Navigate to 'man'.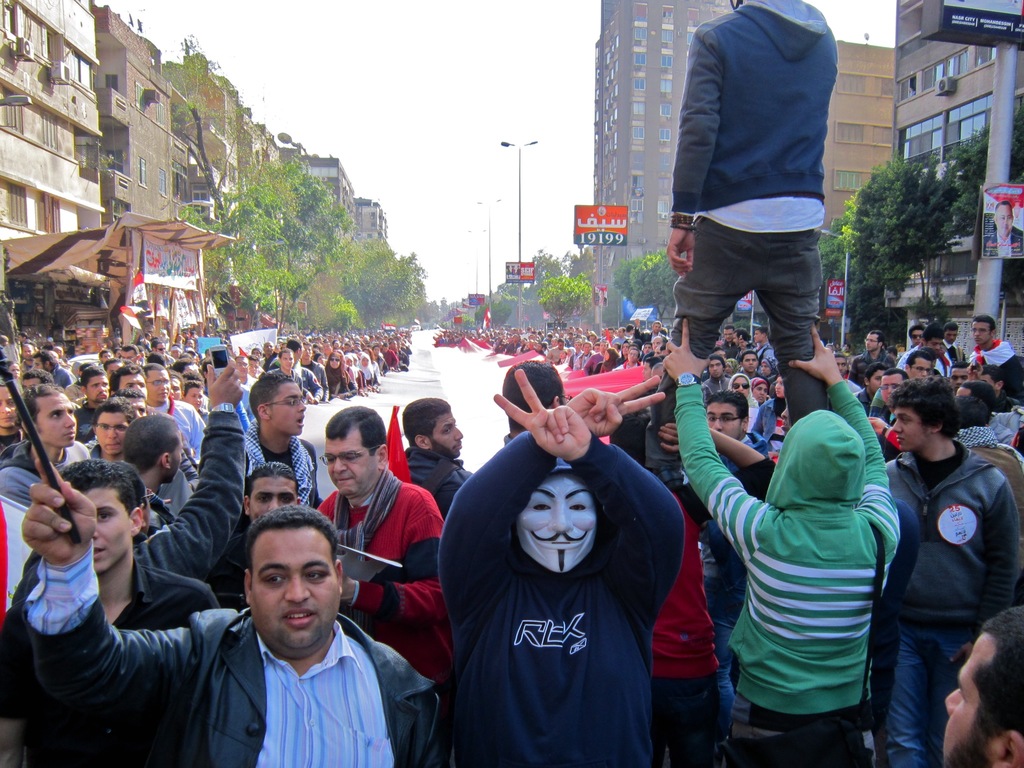
Navigation target: box(953, 400, 1023, 527).
